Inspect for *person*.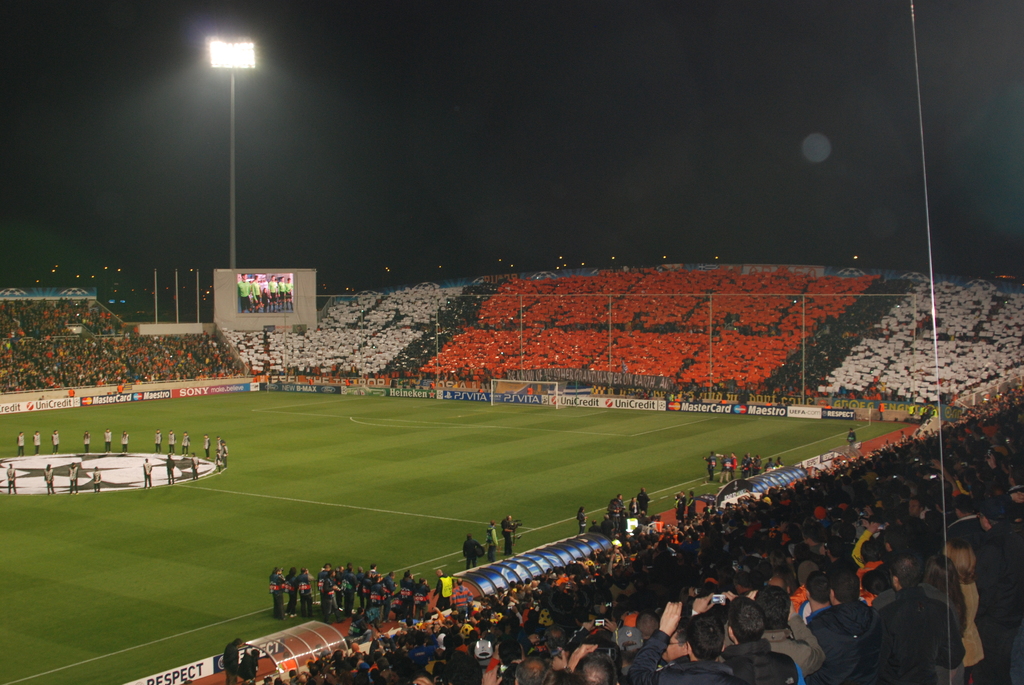
Inspection: l=16, t=430, r=28, b=452.
